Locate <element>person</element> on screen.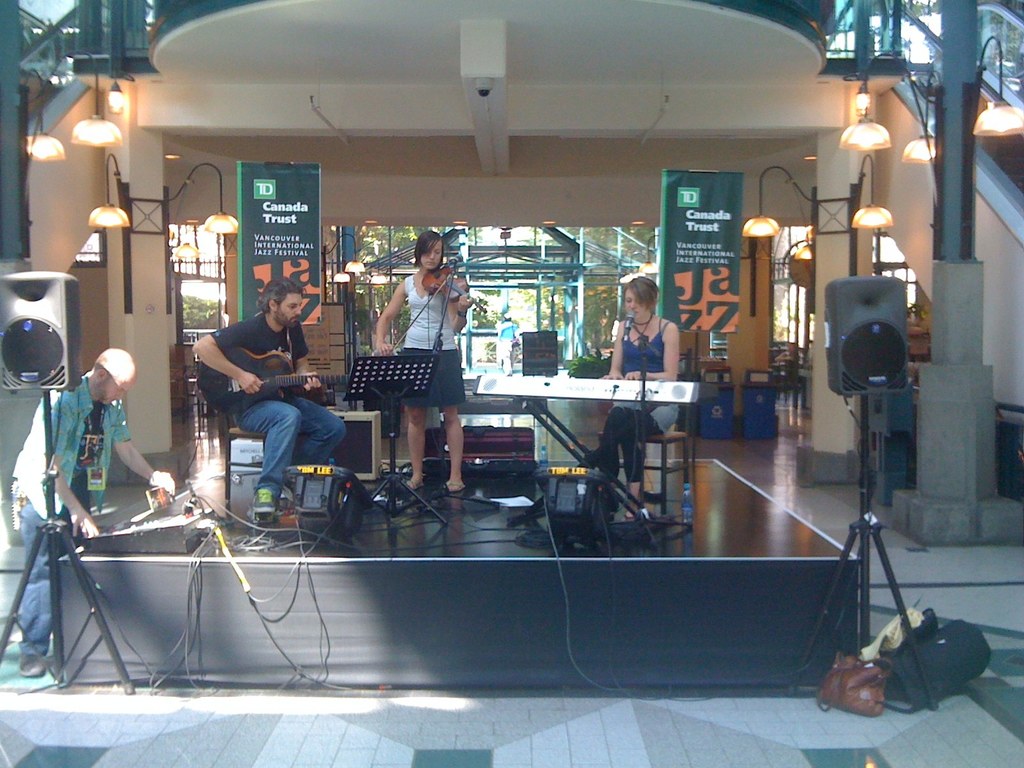
On screen at bbox=(604, 280, 681, 523).
